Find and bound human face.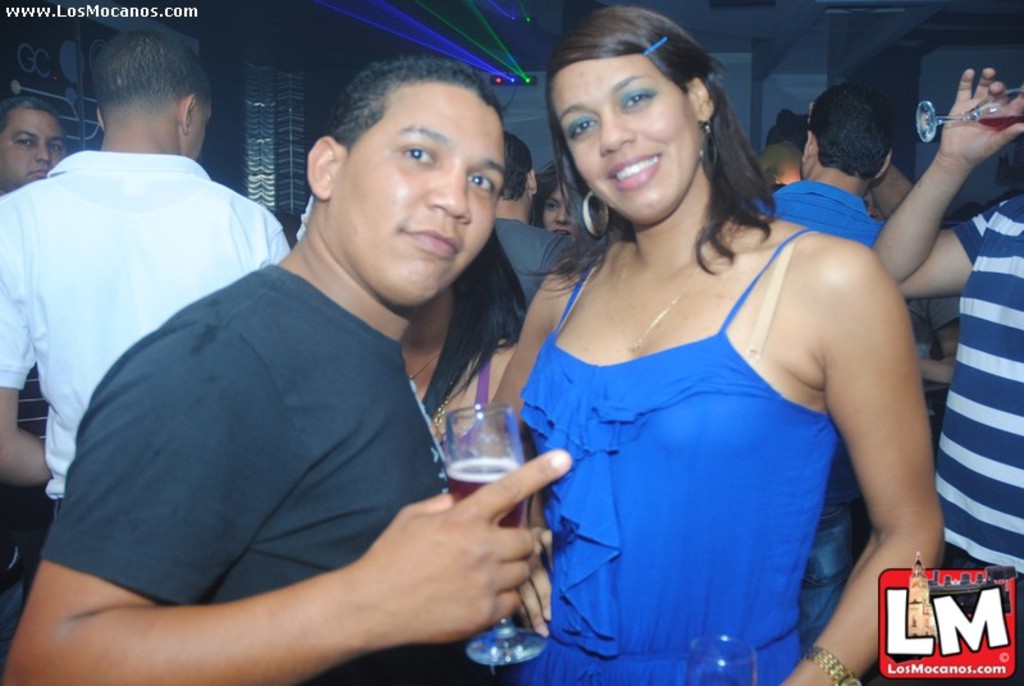
Bound: bbox=[333, 90, 508, 308].
